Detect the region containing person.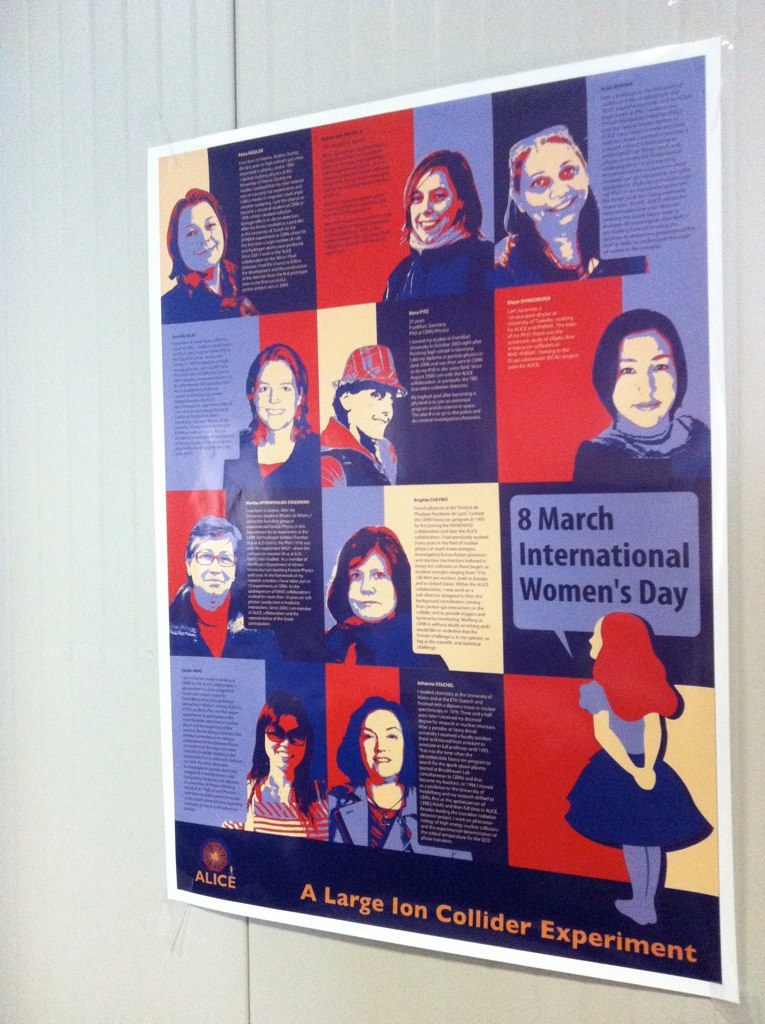
bbox=[491, 124, 601, 280].
